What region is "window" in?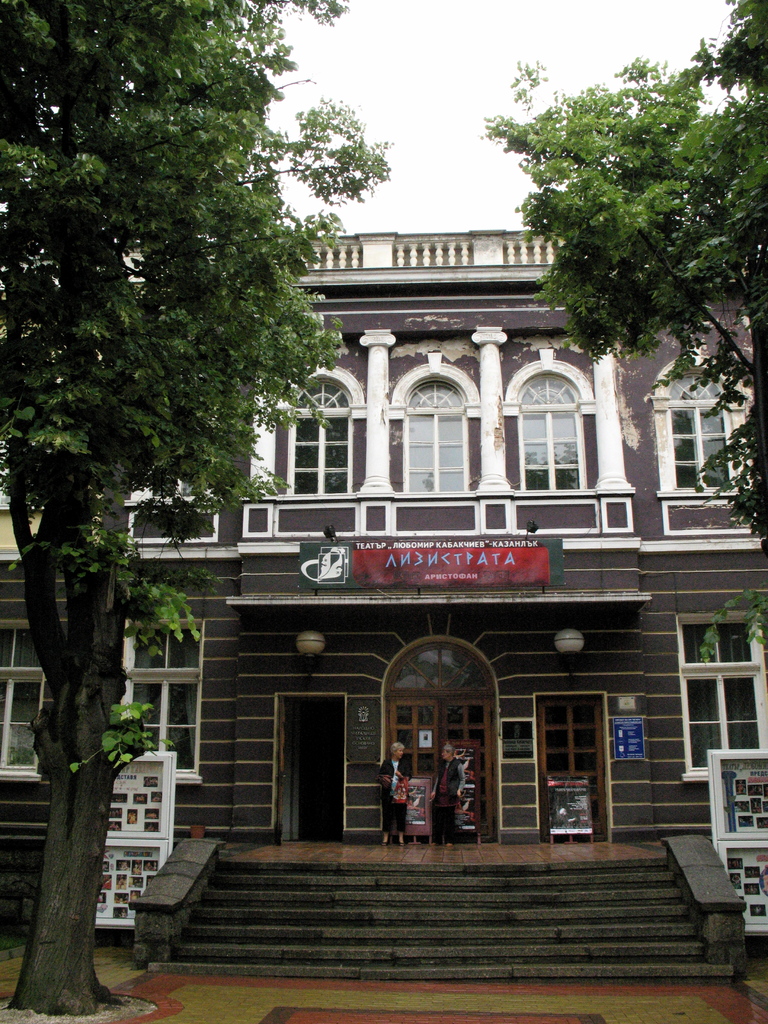
289, 378, 355, 494.
